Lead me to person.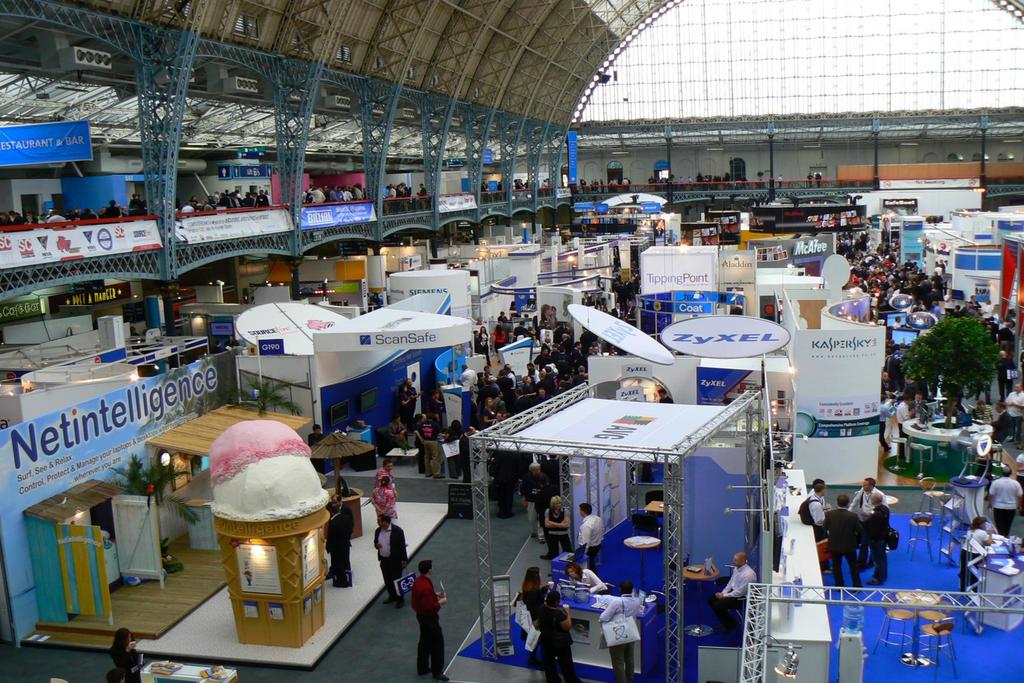
Lead to BBox(831, 497, 859, 586).
